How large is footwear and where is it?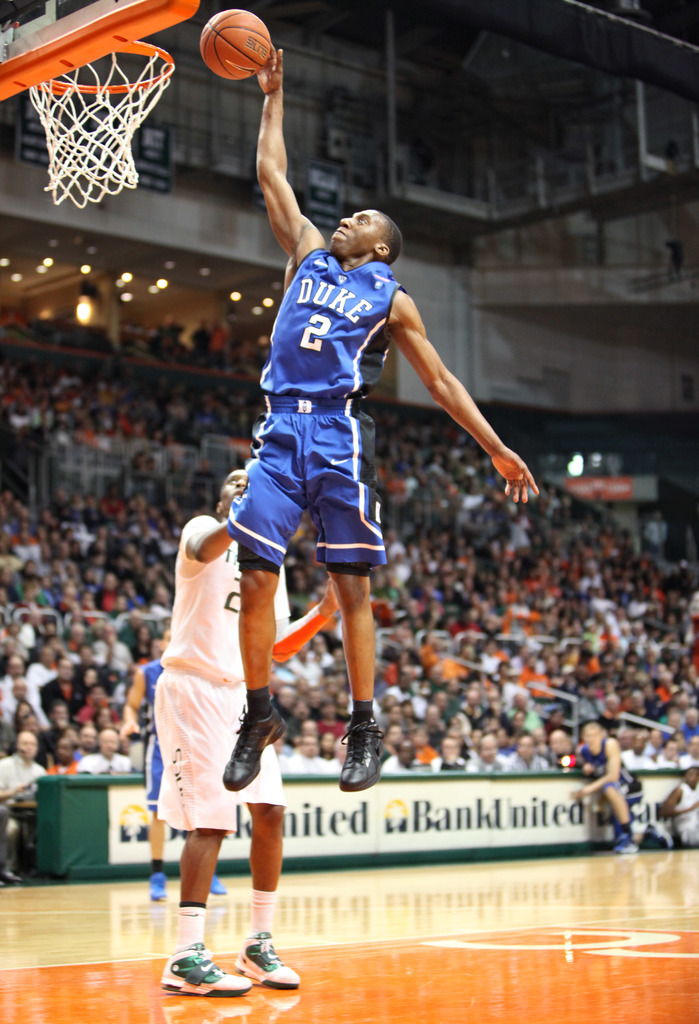
Bounding box: 212, 877, 231, 900.
